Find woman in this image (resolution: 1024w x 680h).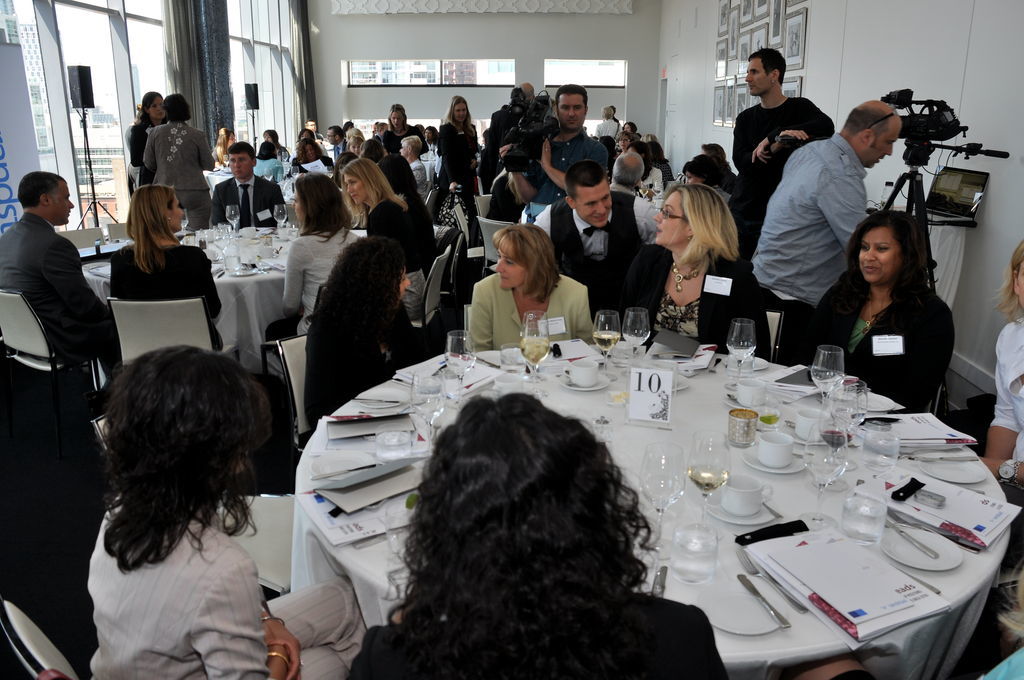
{"left": 611, "top": 182, "right": 774, "bottom": 364}.
